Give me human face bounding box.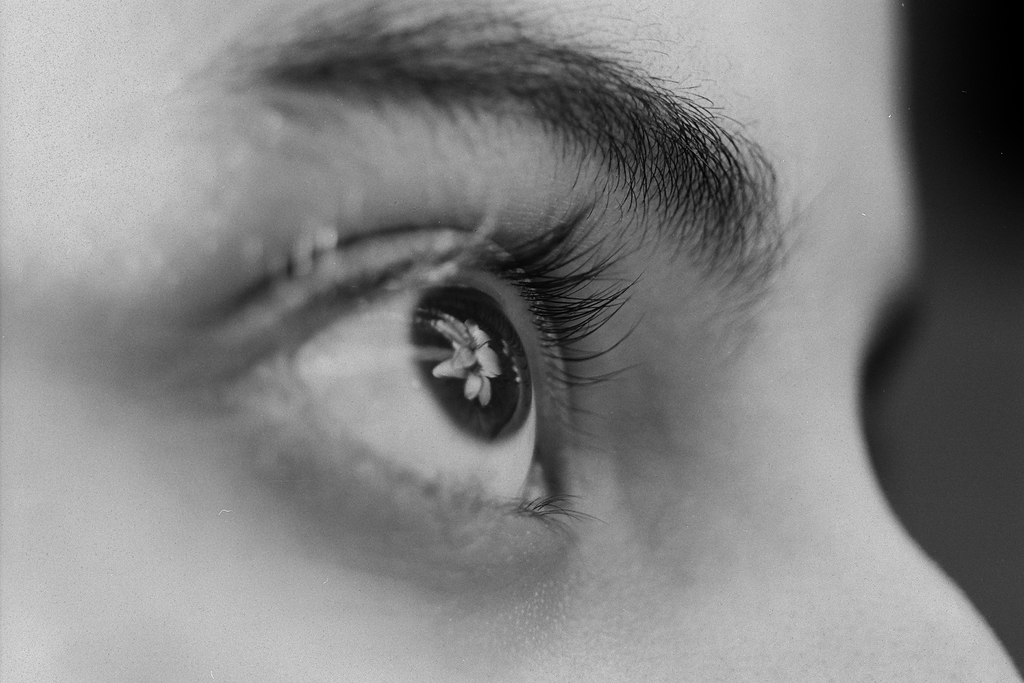
box(0, 0, 1015, 682).
